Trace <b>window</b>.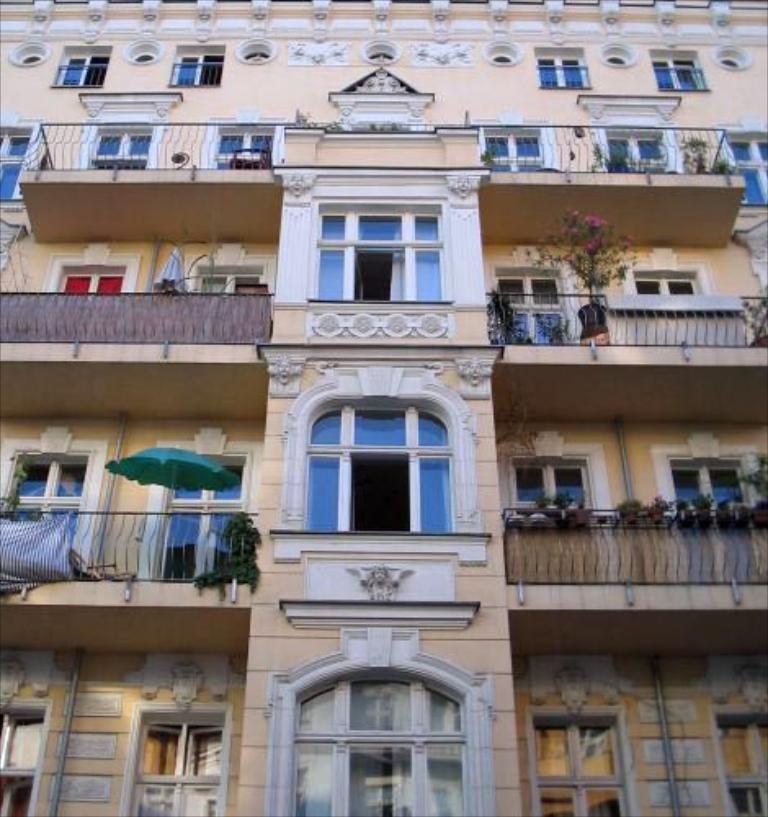
Traced to bbox(52, 46, 113, 90).
